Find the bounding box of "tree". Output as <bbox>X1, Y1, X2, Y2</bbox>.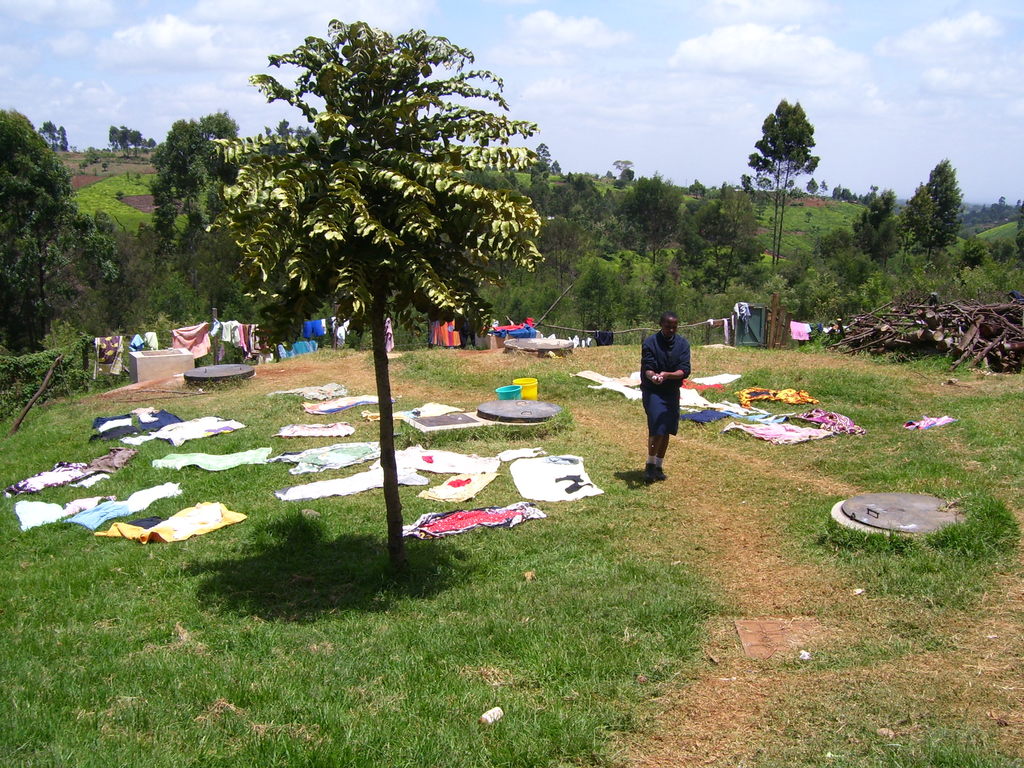
<bbox>619, 163, 680, 273</bbox>.
